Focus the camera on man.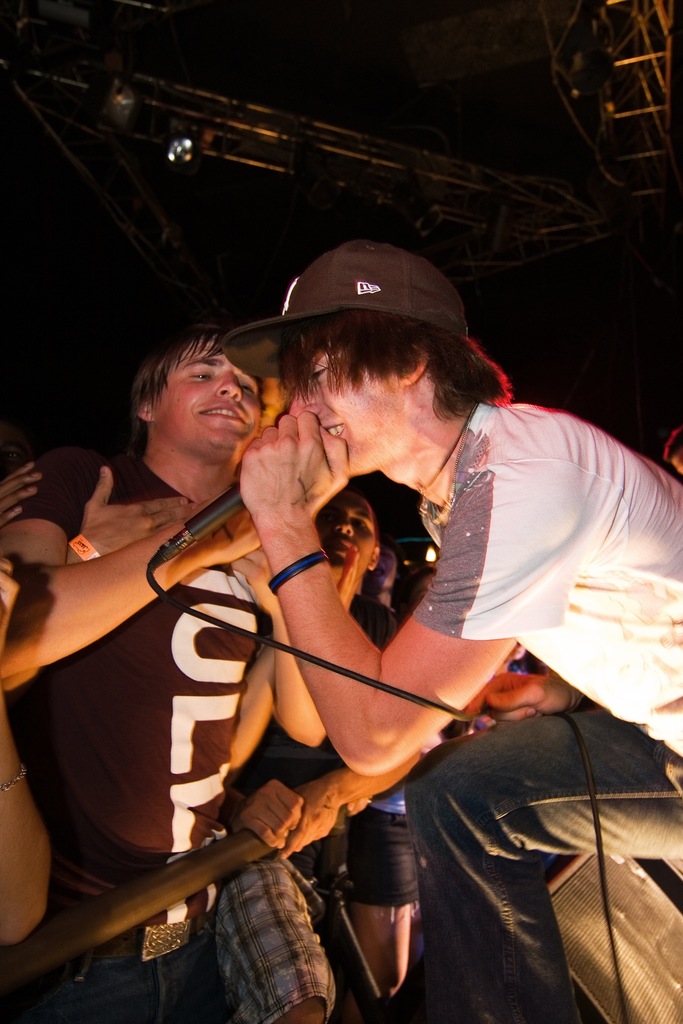
Focus region: crop(231, 232, 682, 1023).
